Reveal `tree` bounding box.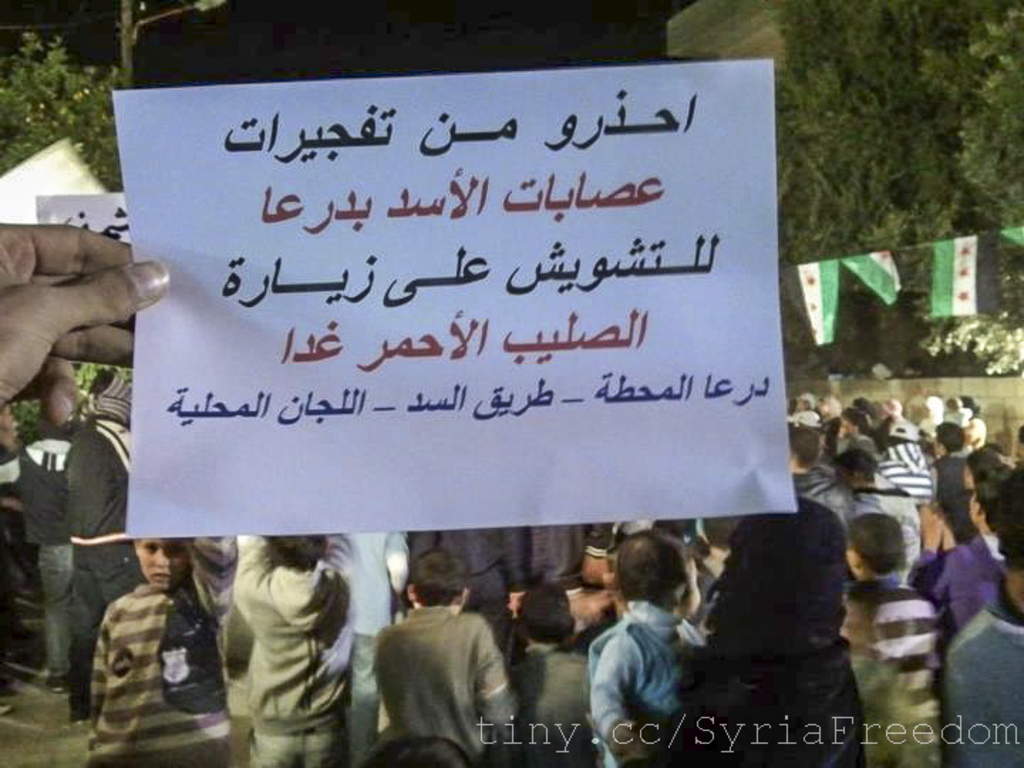
Revealed: l=951, t=44, r=1023, b=246.
